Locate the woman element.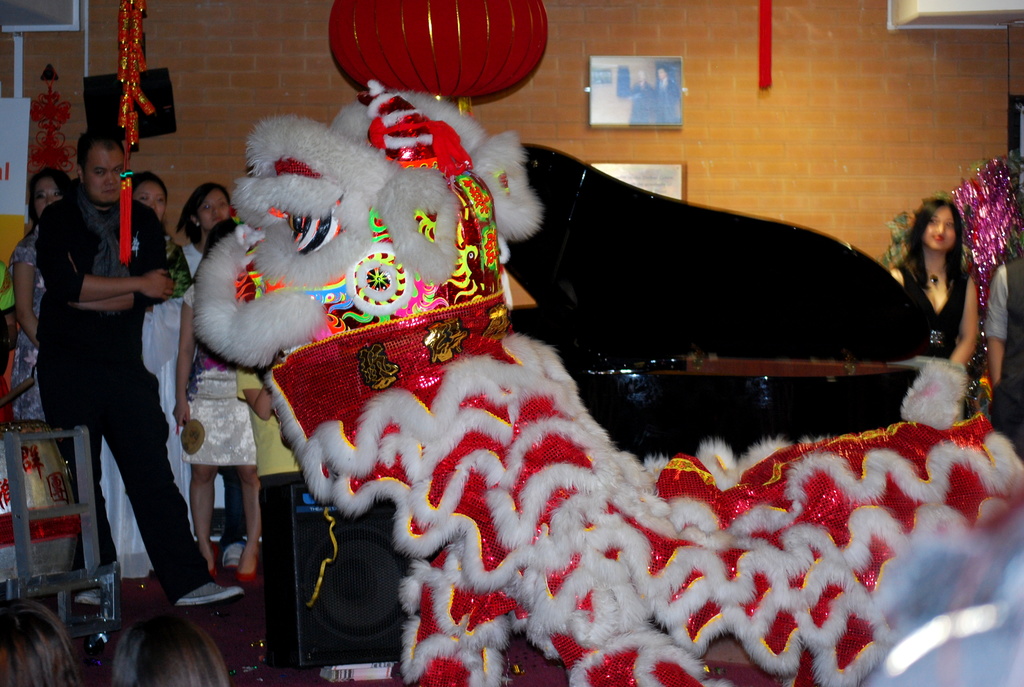
Element bbox: x1=3 y1=167 x2=68 y2=419.
